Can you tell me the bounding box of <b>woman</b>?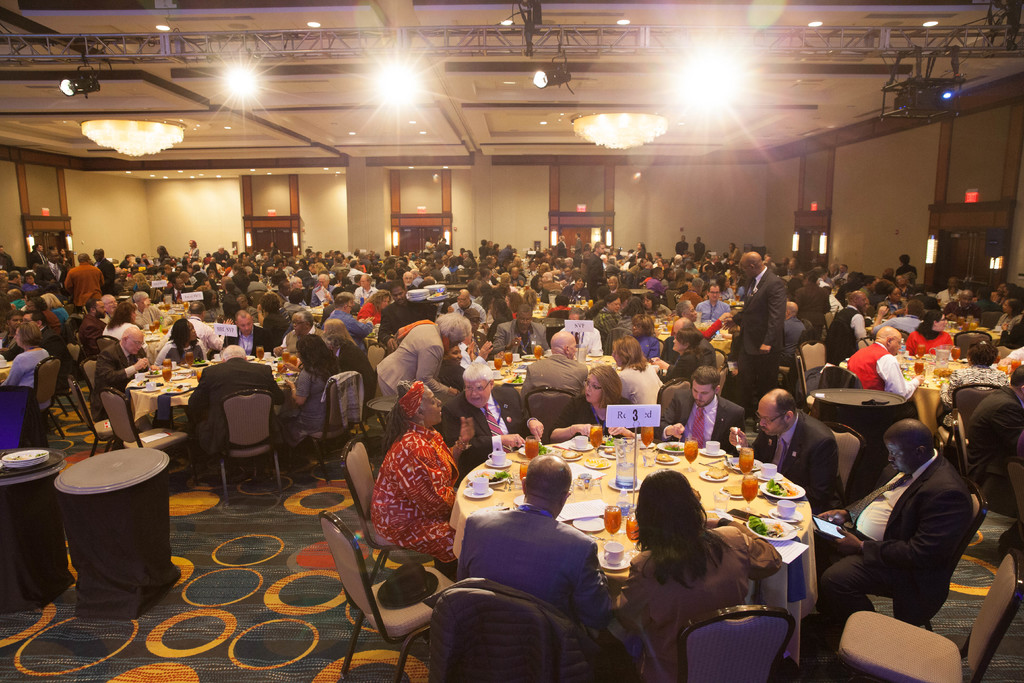
(left=938, top=336, right=1015, bottom=445).
